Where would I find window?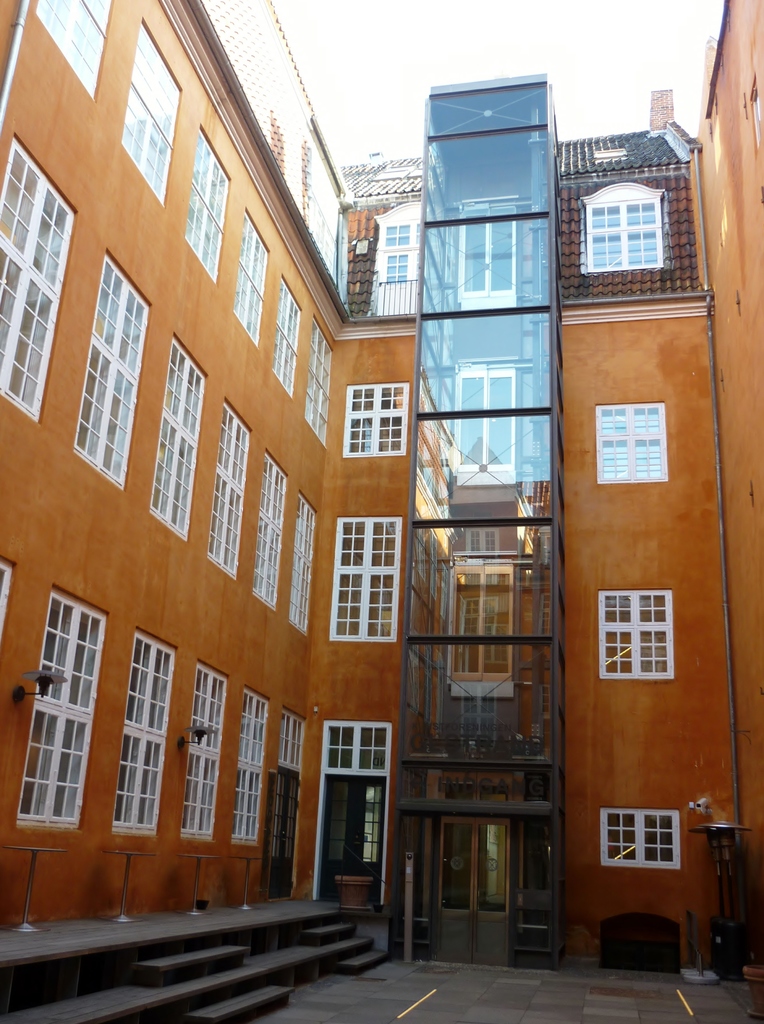
At l=195, t=402, r=259, b=589.
